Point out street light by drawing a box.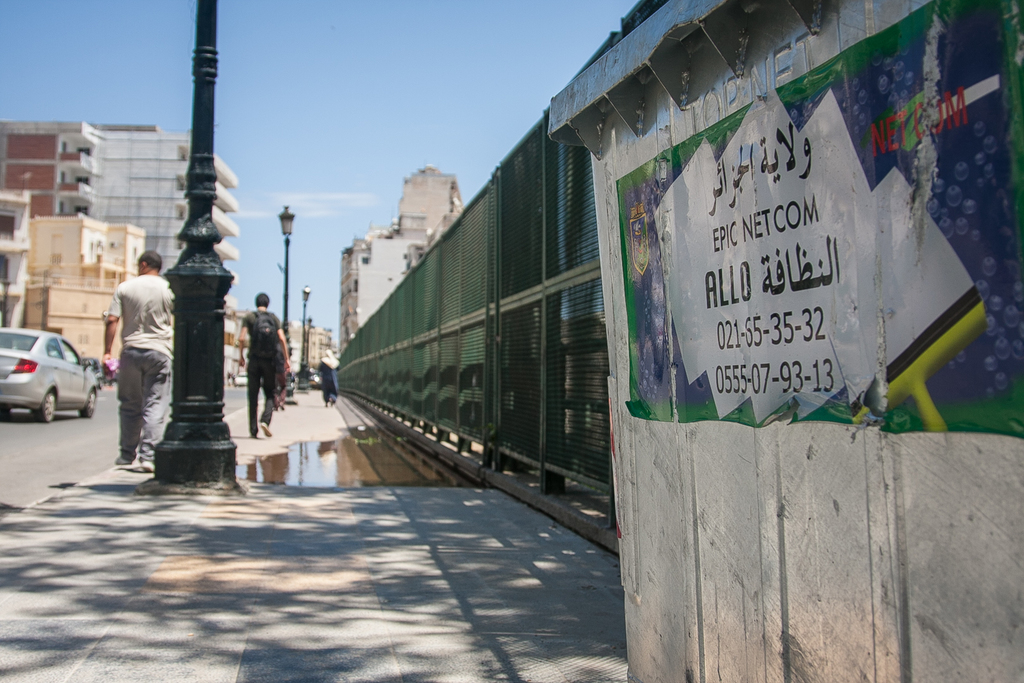
rect(311, 318, 317, 387).
